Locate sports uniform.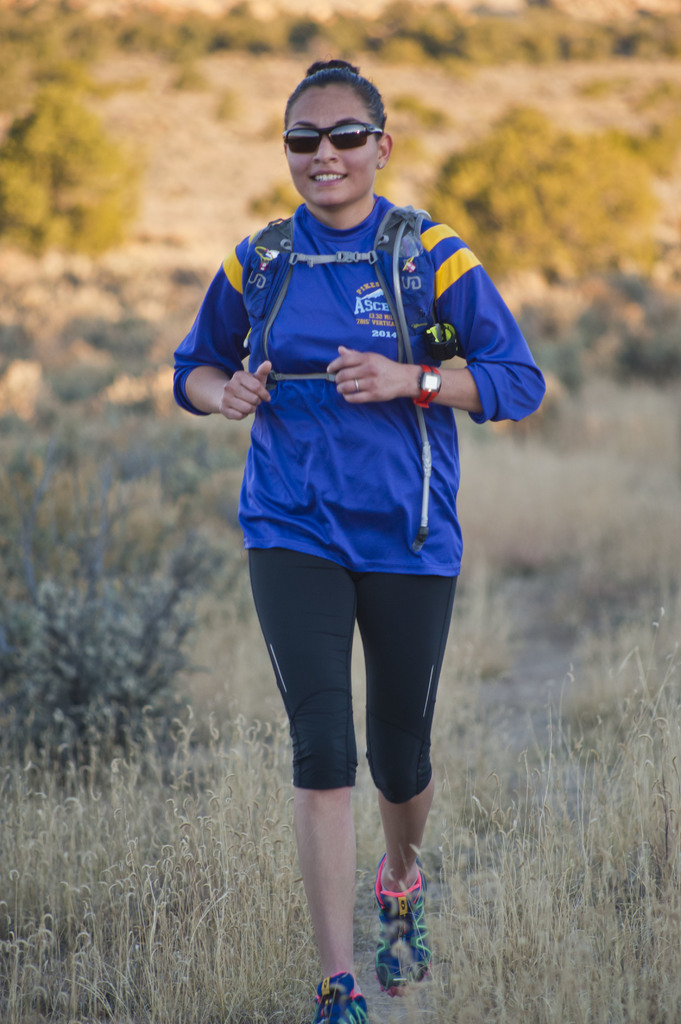
Bounding box: [173, 195, 545, 1023].
